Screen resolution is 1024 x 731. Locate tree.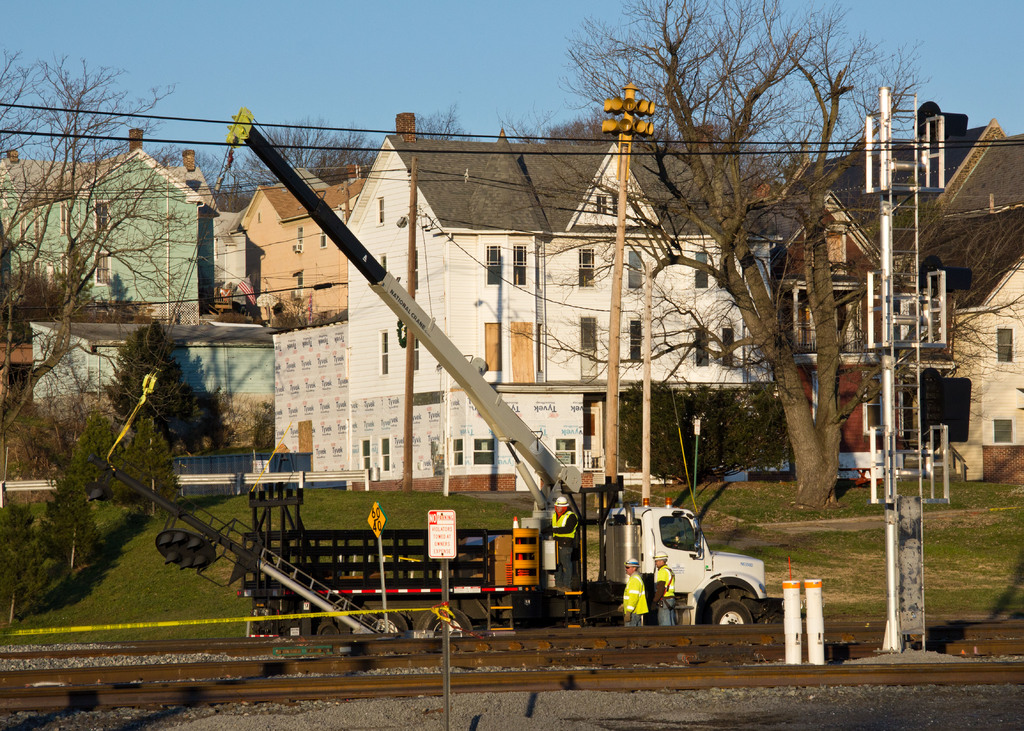
<box>70,412,118,499</box>.
